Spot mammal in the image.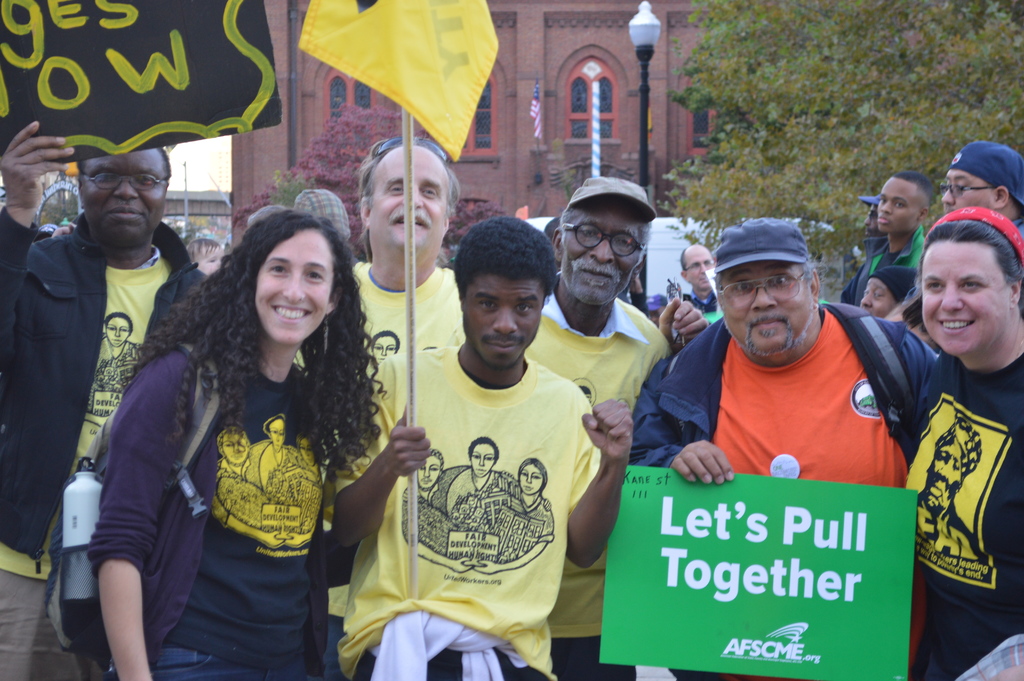
mammal found at (x1=247, y1=205, x2=264, y2=226).
